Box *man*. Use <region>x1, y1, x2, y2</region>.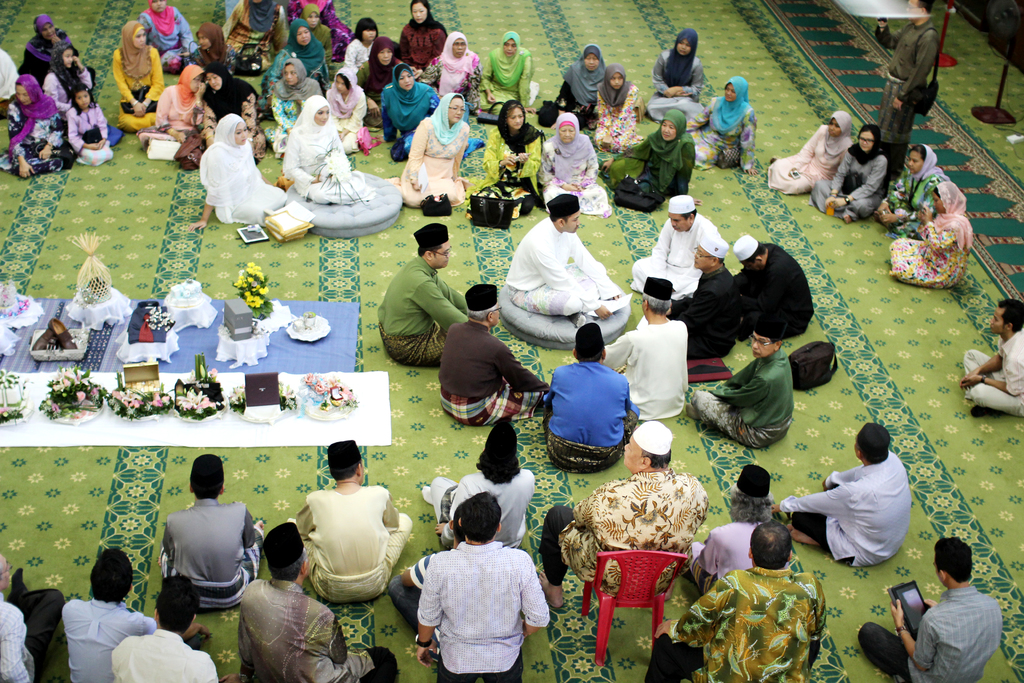
<region>657, 518, 828, 682</region>.
